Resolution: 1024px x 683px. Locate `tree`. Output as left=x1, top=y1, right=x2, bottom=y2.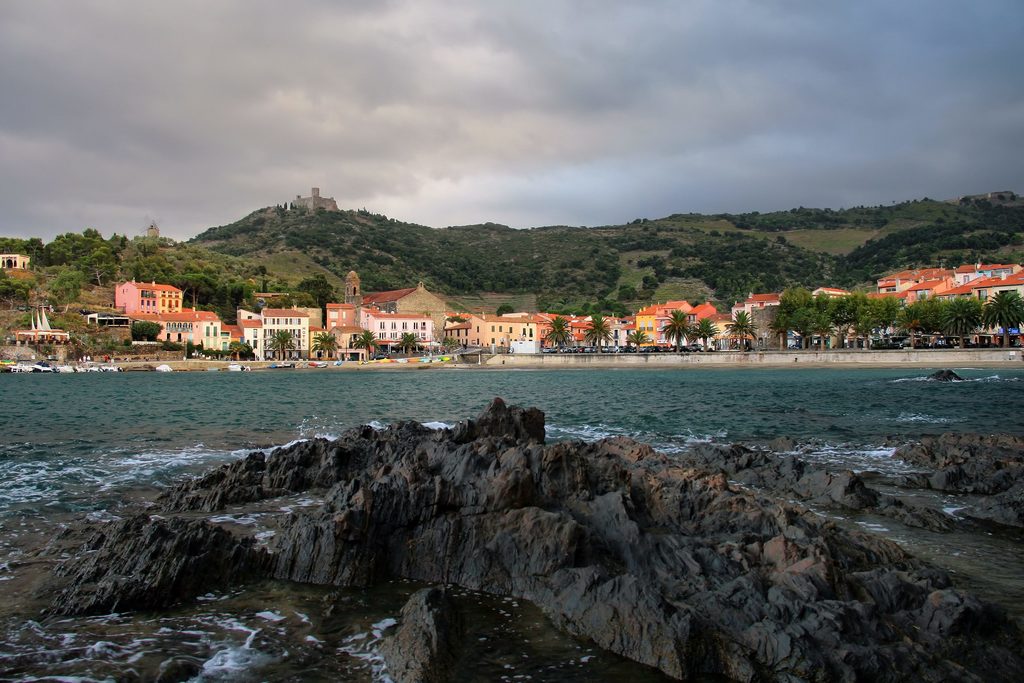
left=392, top=331, right=424, bottom=358.
